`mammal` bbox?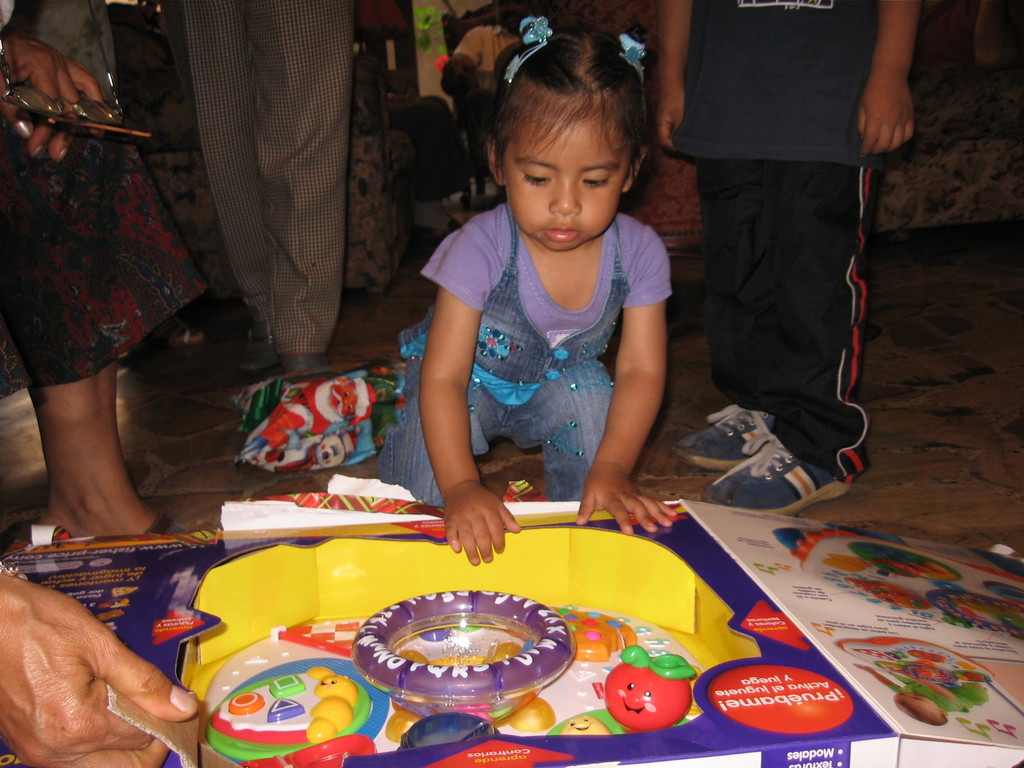
[x1=0, y1=0, x2=201, y2=550]
